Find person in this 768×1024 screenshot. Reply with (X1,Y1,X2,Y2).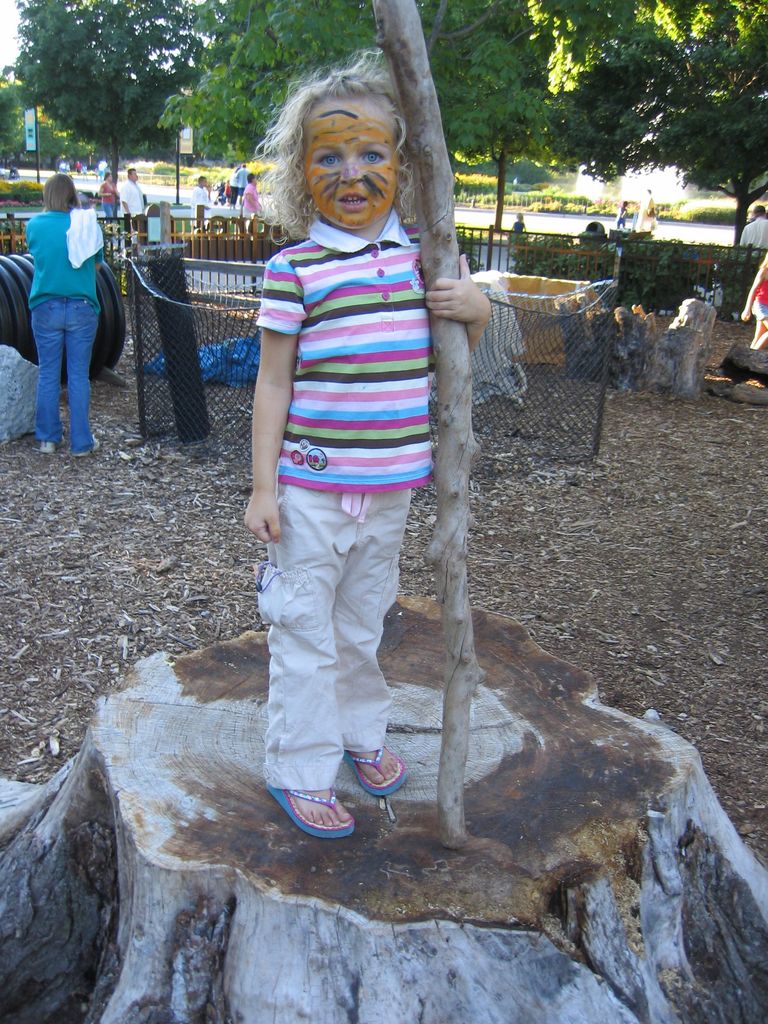
(741,246,767,344).
